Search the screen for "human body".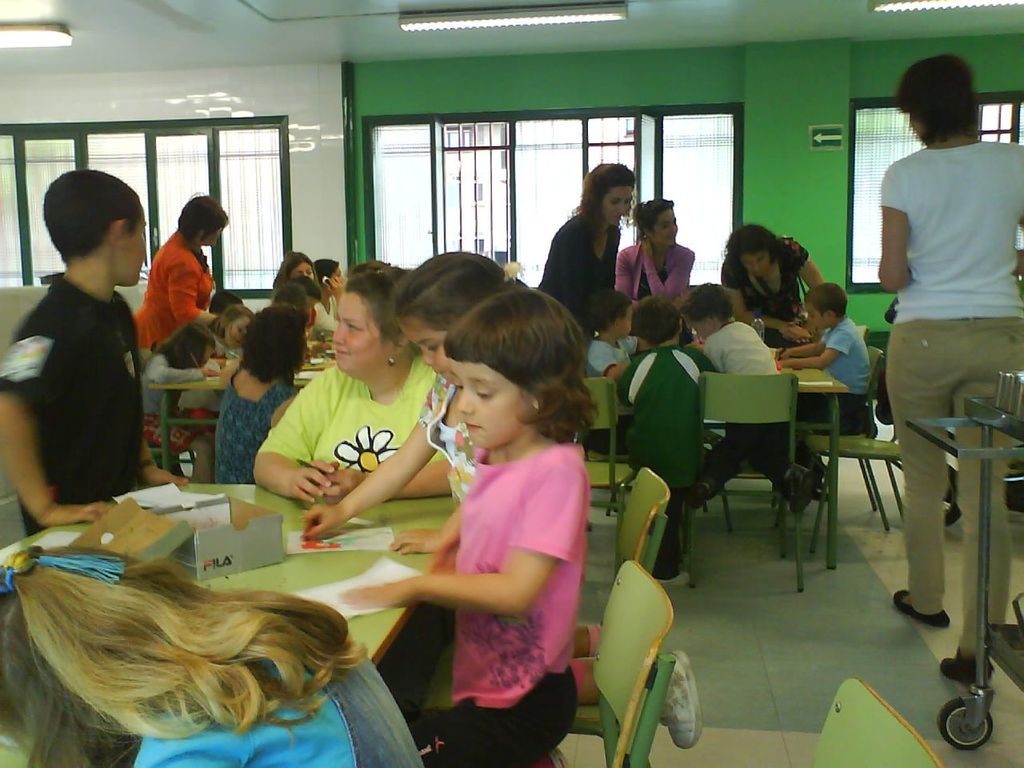
Found at (x1=218, y1=376, x2=312, y2=494).
